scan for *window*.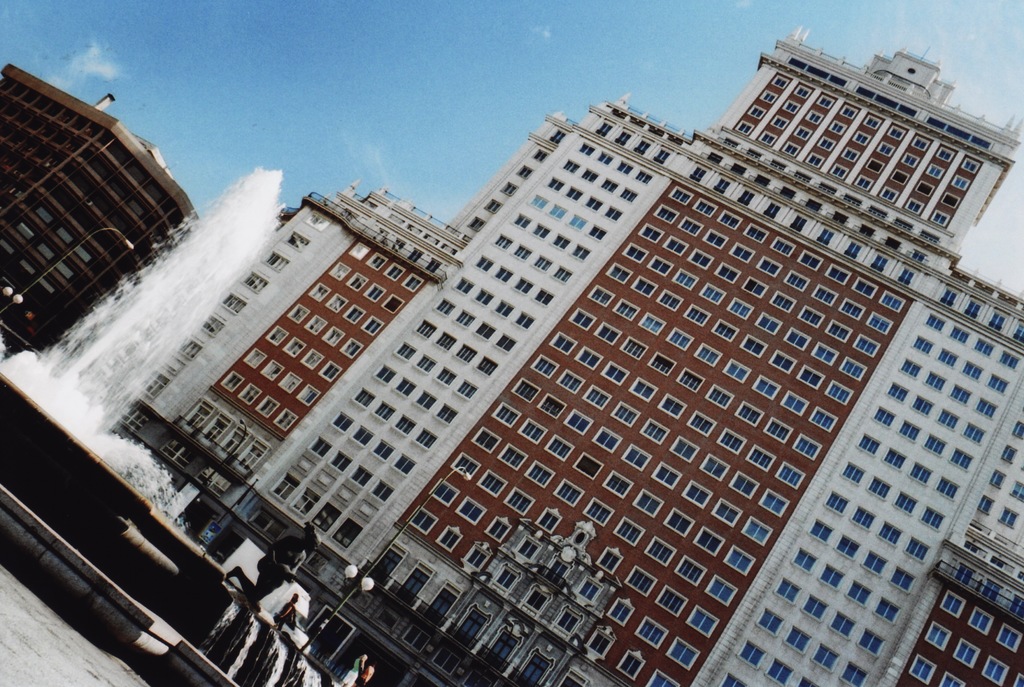
Scan result: BBox(665, 508, 694, 534).
